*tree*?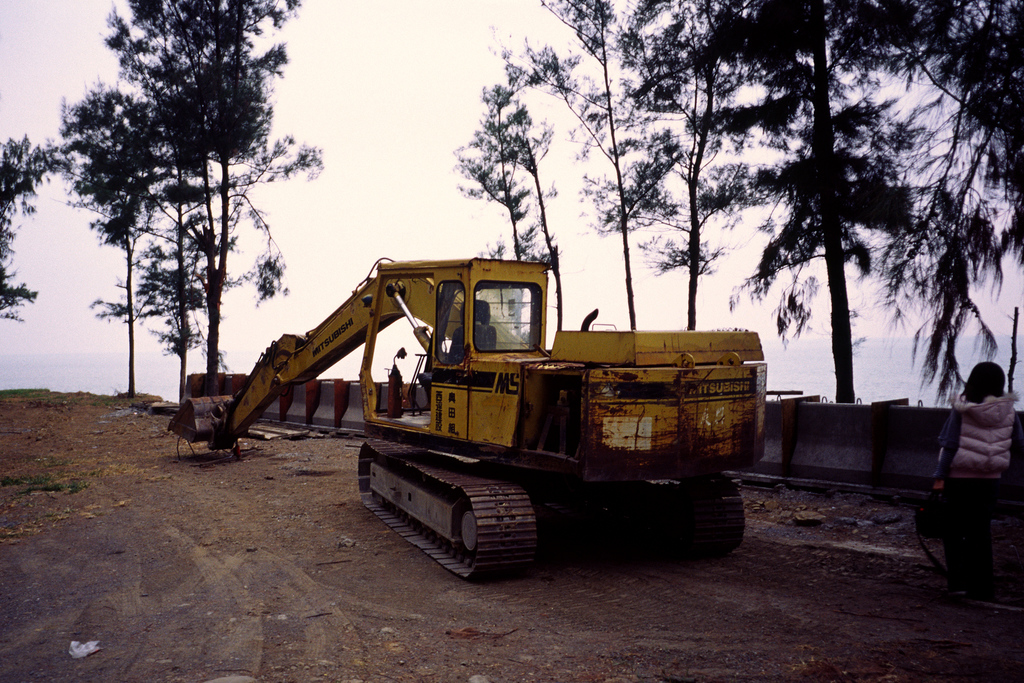
0:128:65:369
